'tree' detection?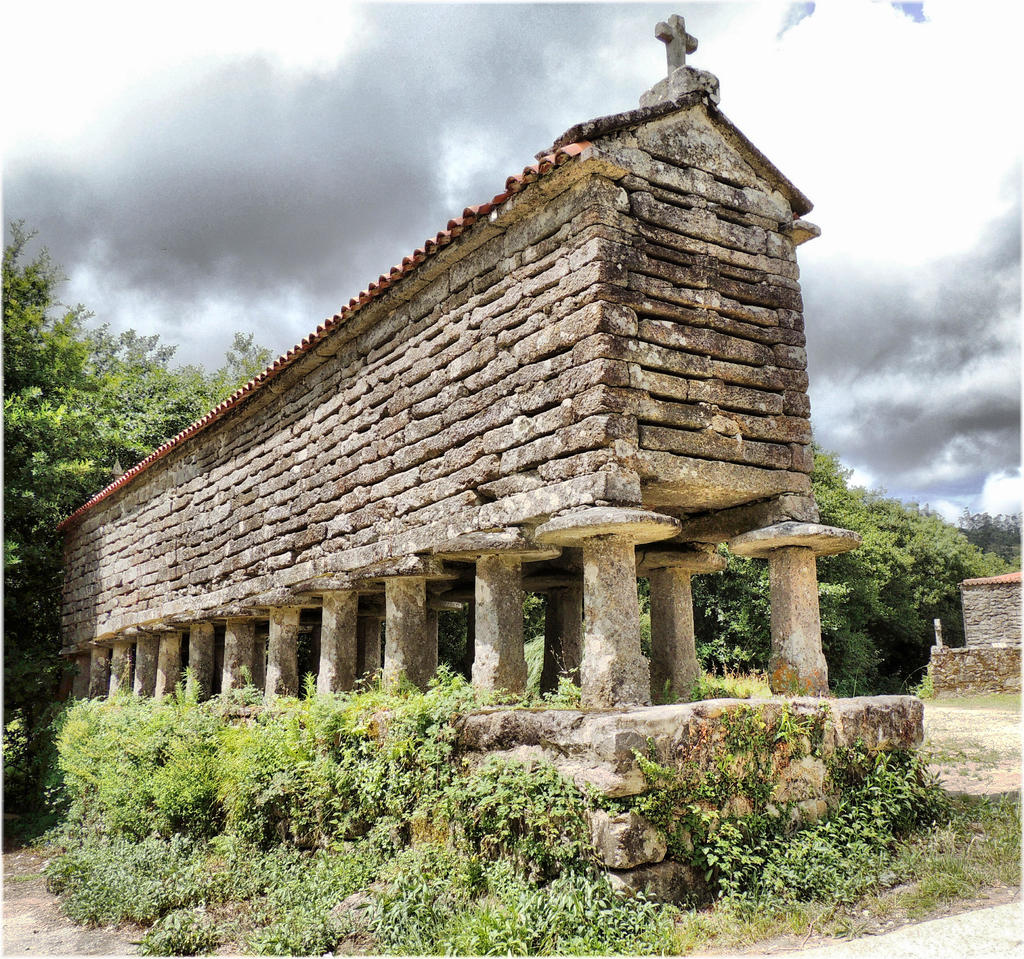
(x1=0, y1=389, x2=240, y2=562)
